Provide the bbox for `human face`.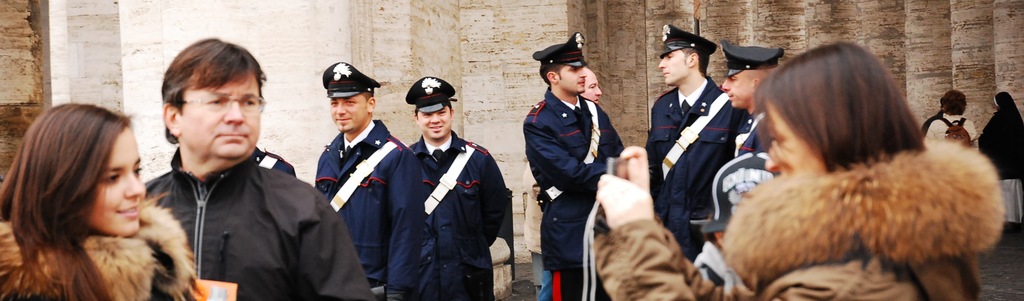
(left=181, top=72, right=260, bottom=156).
